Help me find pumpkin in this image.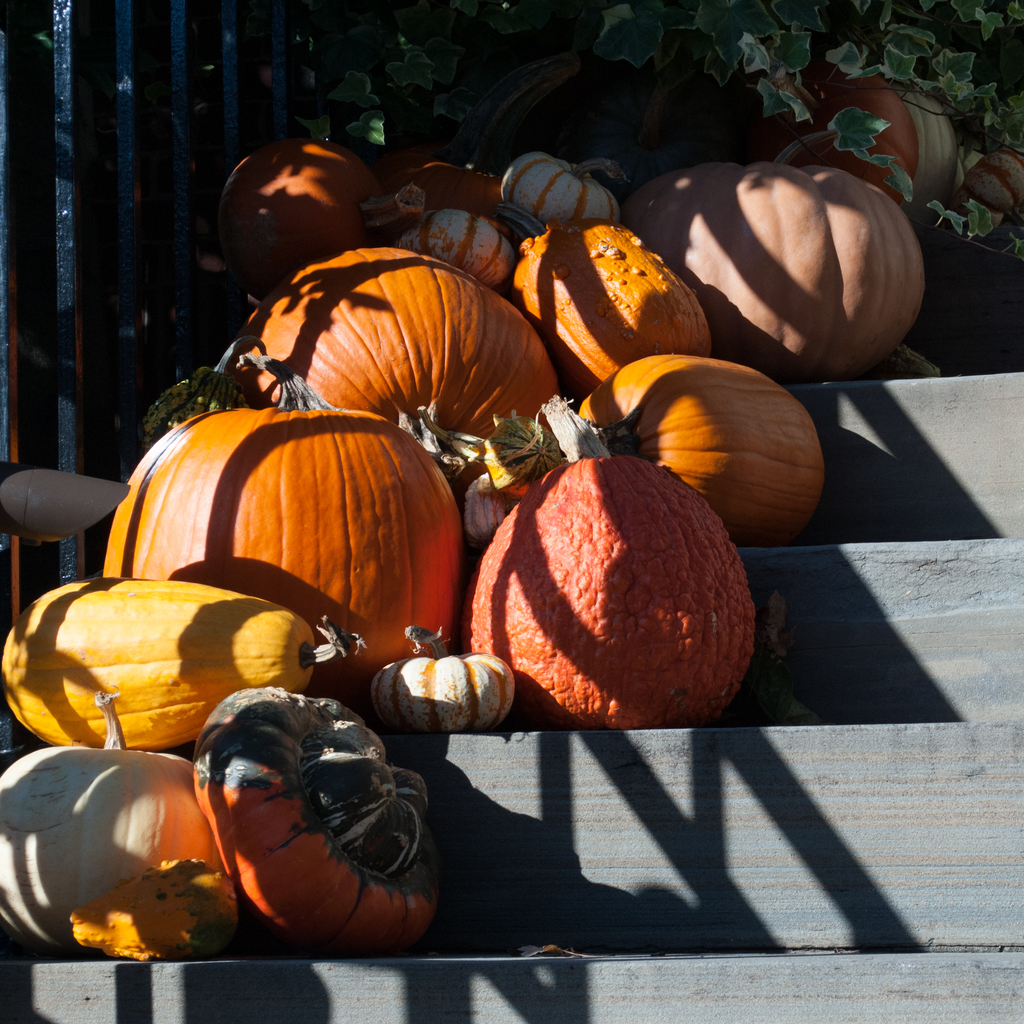
Found it: [x1=480, y1=406, x2=571, y2=497].
